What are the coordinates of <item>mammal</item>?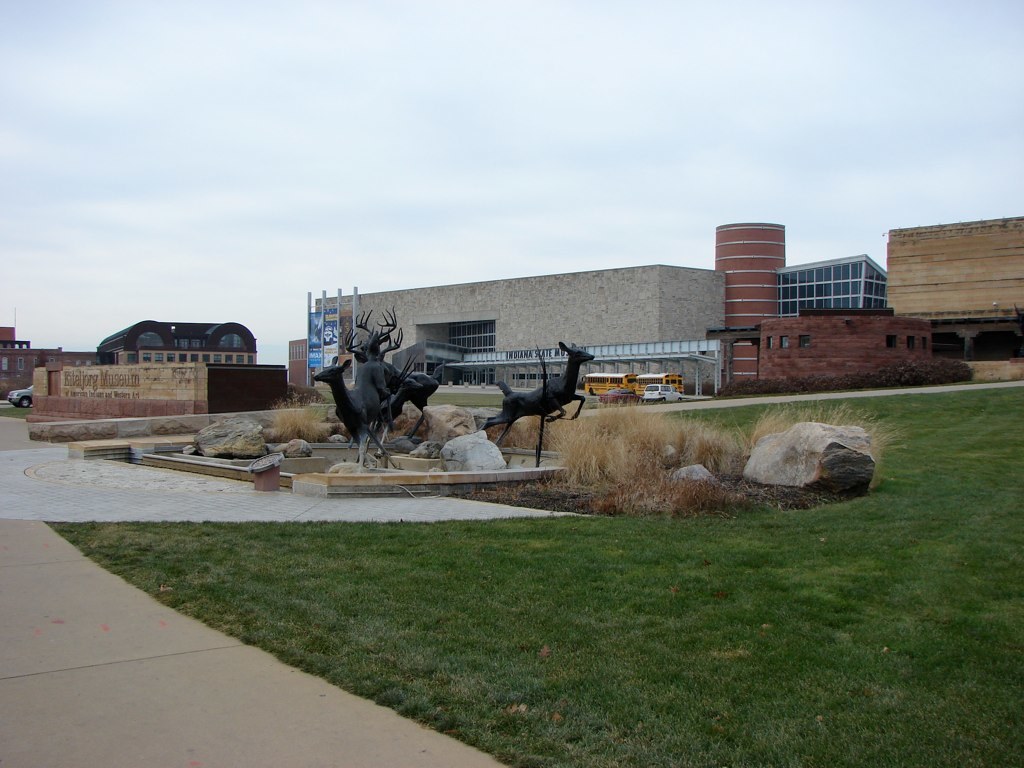
(x1=310, y1=357, x2=400, y2=461).
